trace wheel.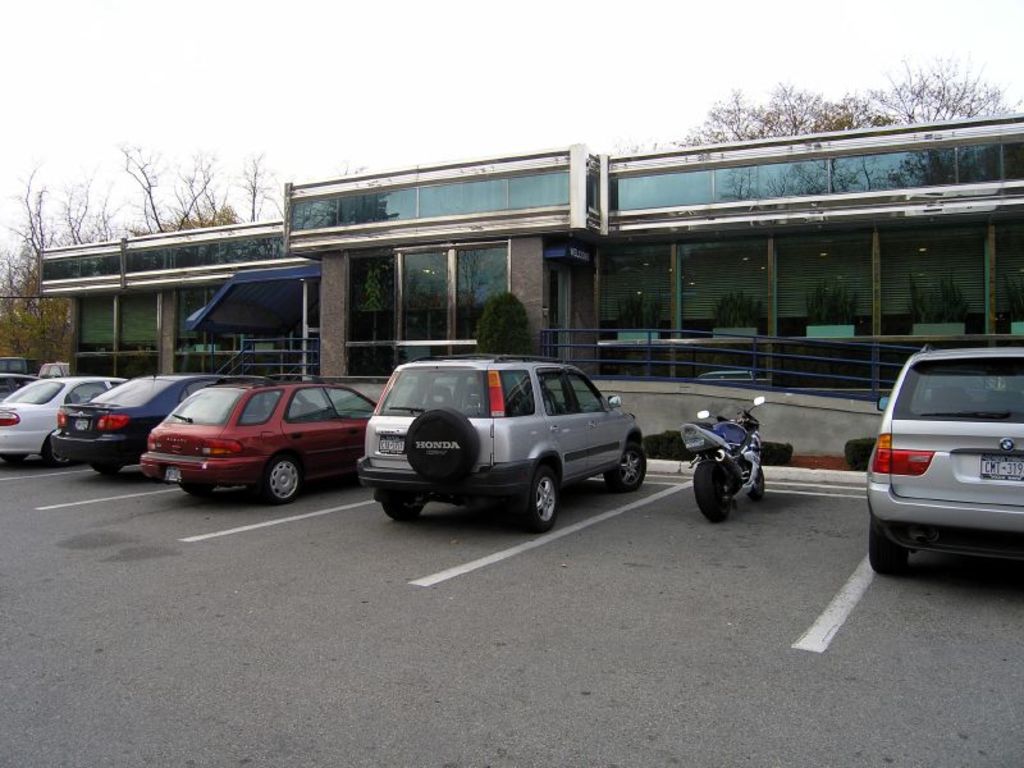
Traced to l=179, t=479, r=212, b=489.
